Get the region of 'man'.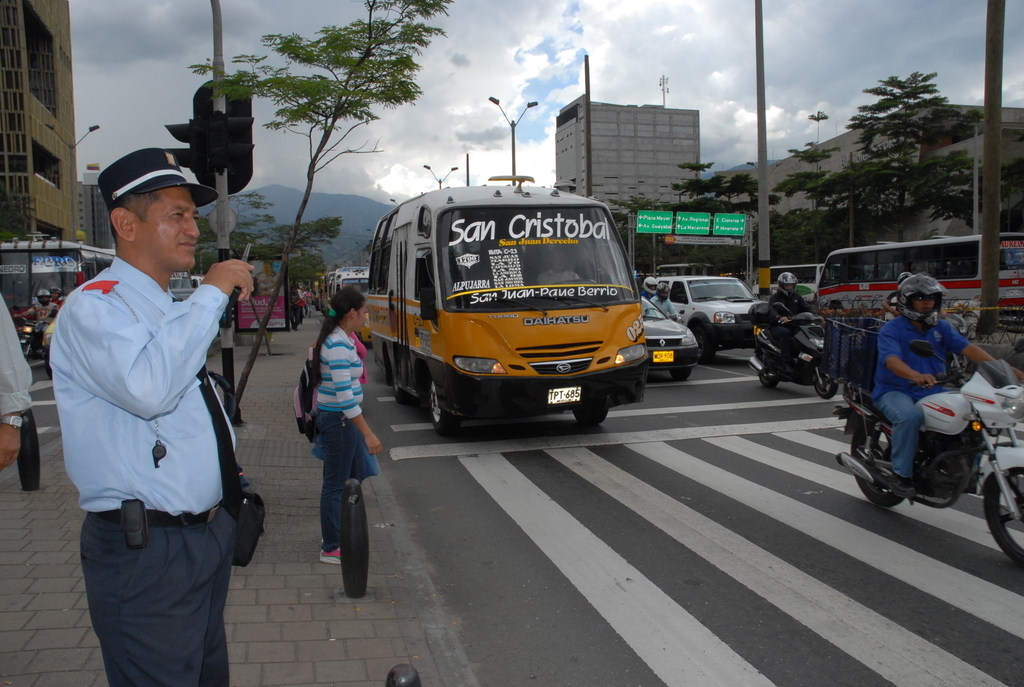
<box>653,284,679,319</box>.
